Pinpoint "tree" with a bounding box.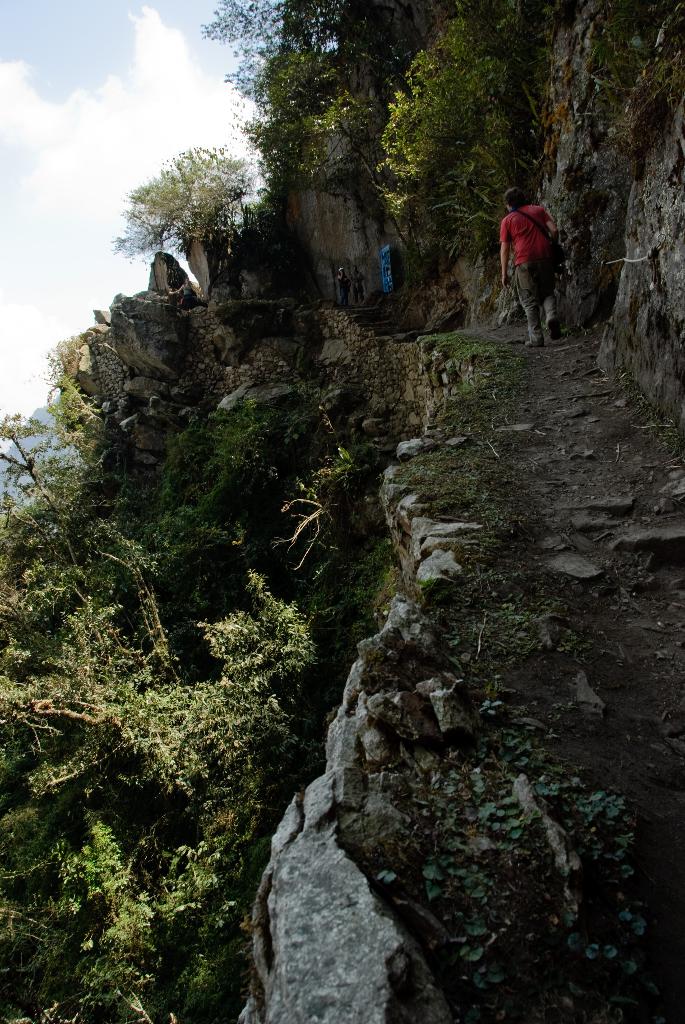
x1=361, y1=4, x2=529, y2=268.
